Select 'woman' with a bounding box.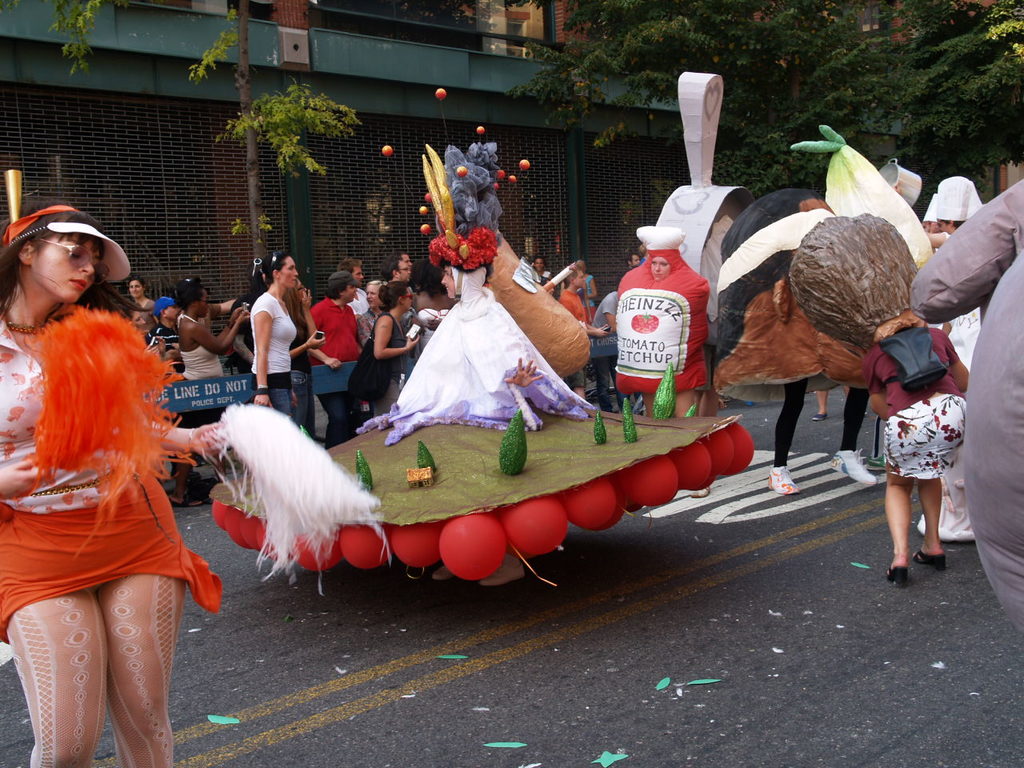
638 254 698 426.
